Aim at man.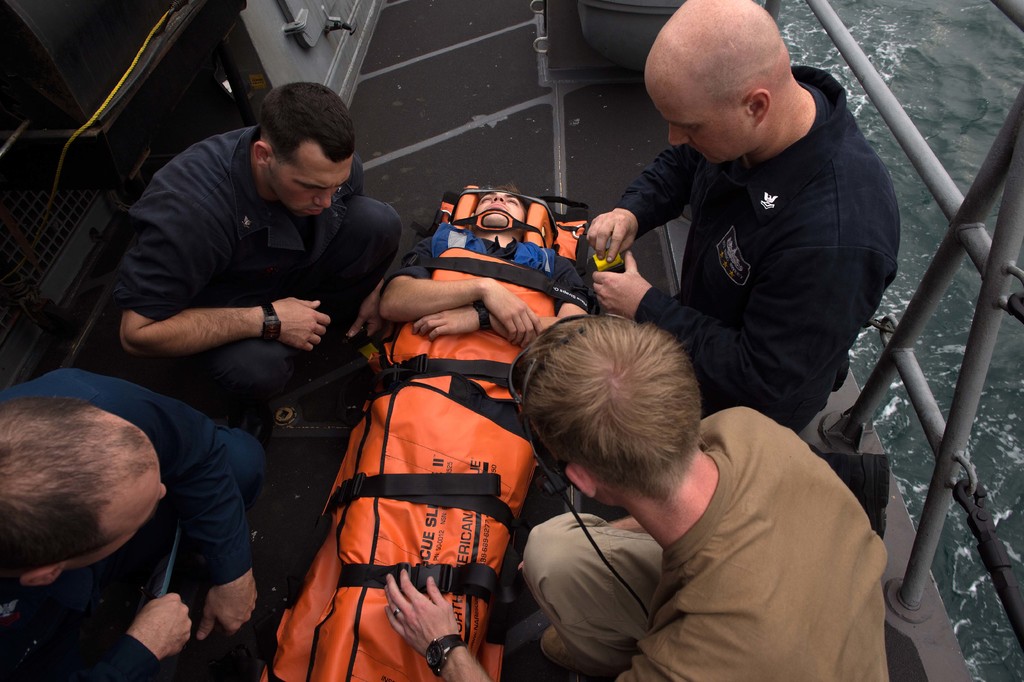
Aimed at 0/356/262/681.
